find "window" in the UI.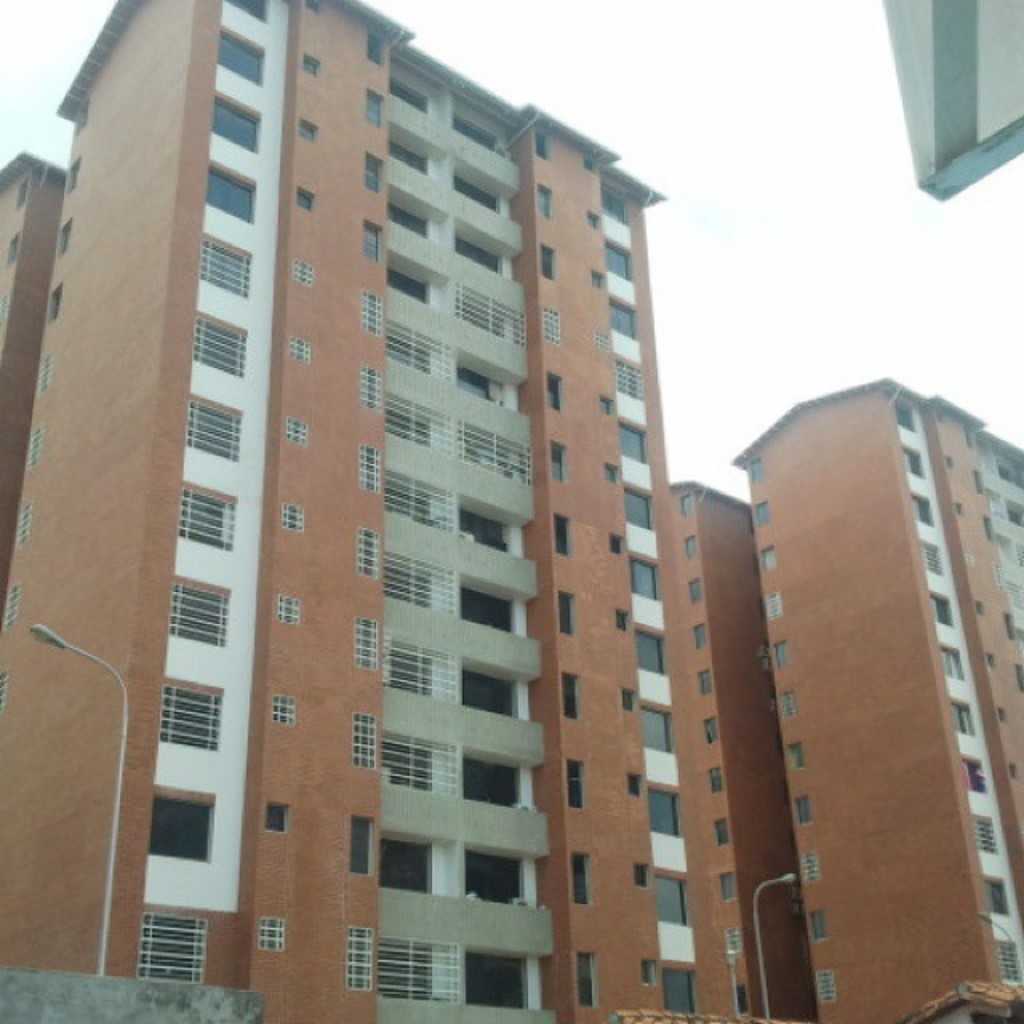
UI element at (left=458, top=283, right=523, bottom=341).
